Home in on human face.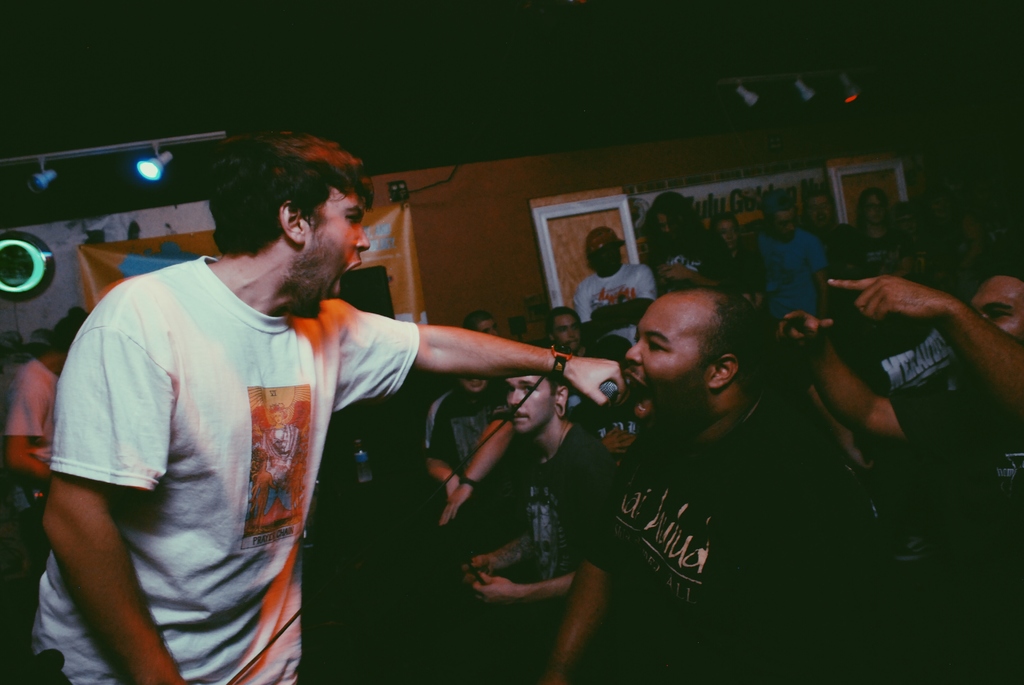
Homed in at 769,214,796,241.
